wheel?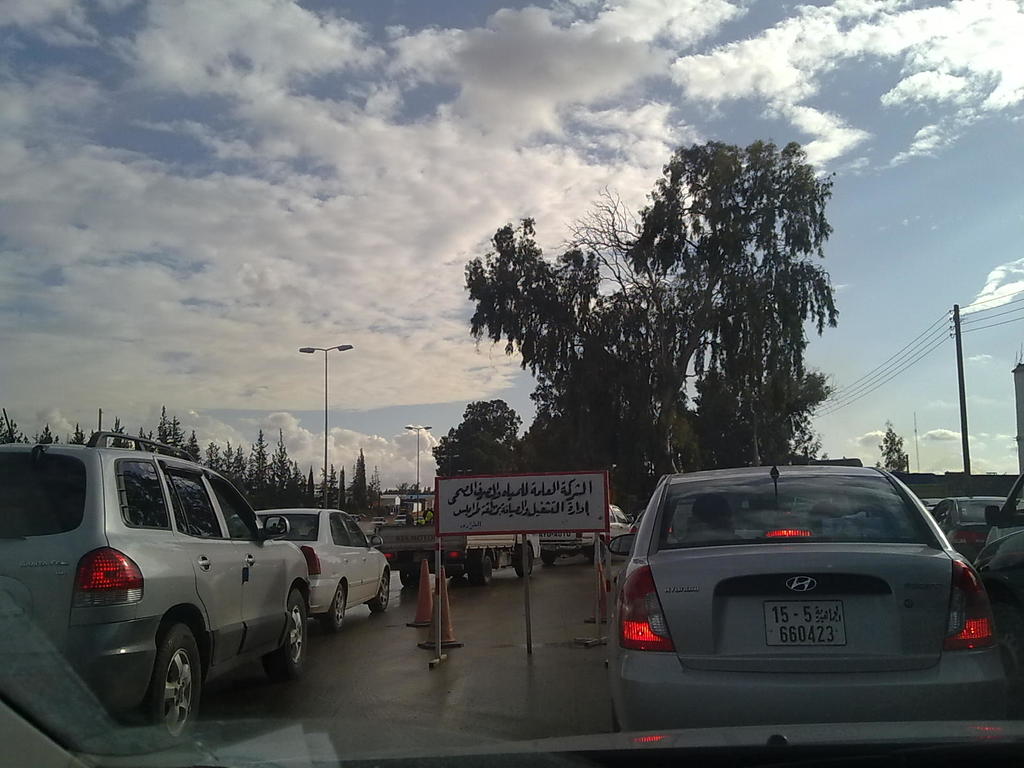
Rect(401, 561, 420, 584)
